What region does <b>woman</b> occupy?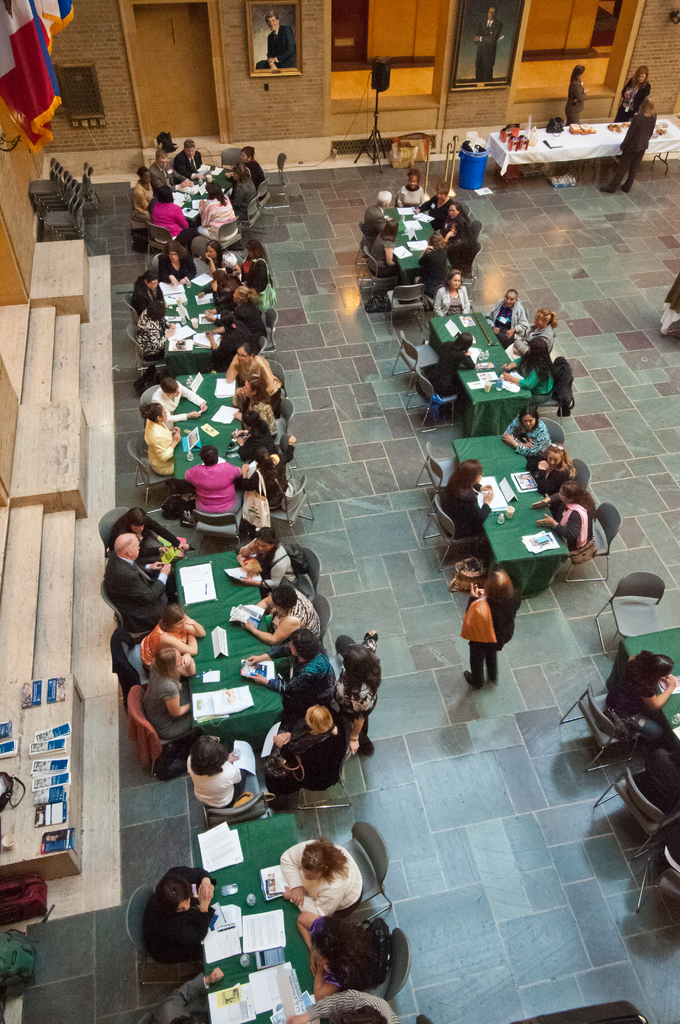
bbox(230, 162, 259, 220).
